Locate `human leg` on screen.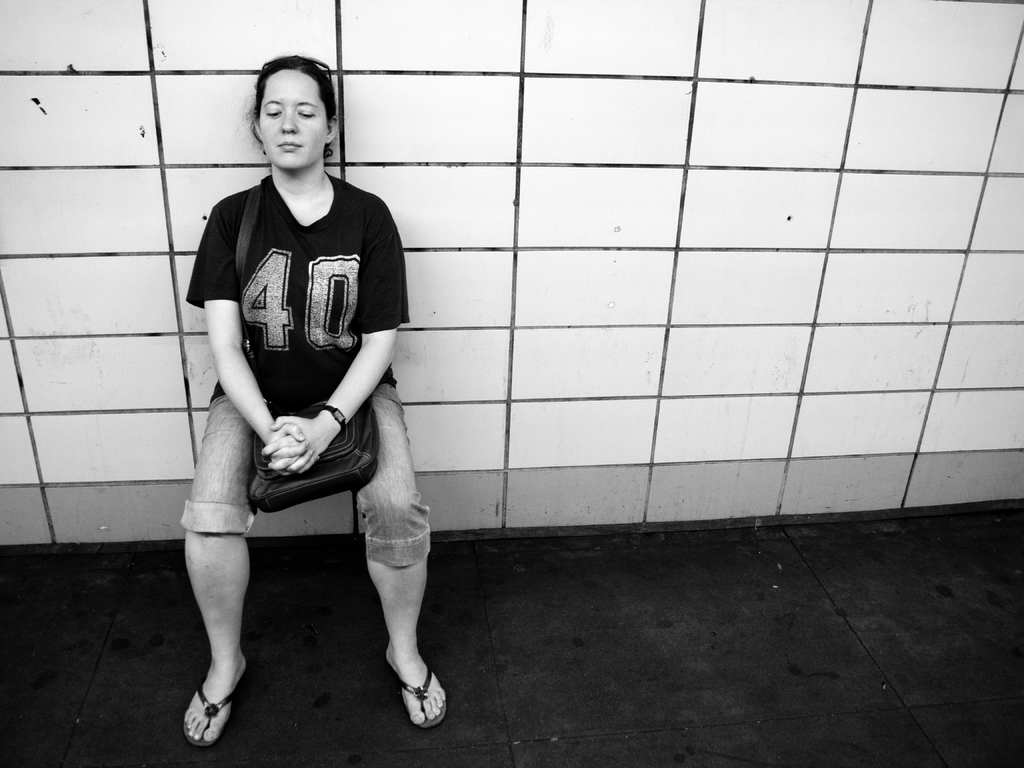
On screen at (353, 381, 446, 724).
